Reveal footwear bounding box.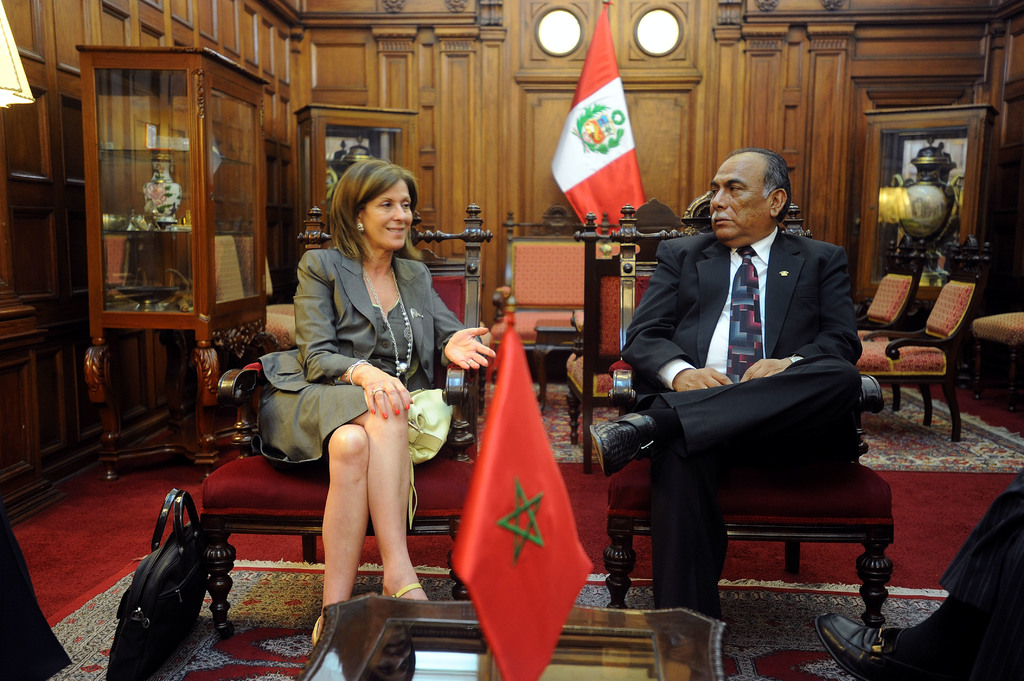
Revealed: 394, 582, 424, 597.
